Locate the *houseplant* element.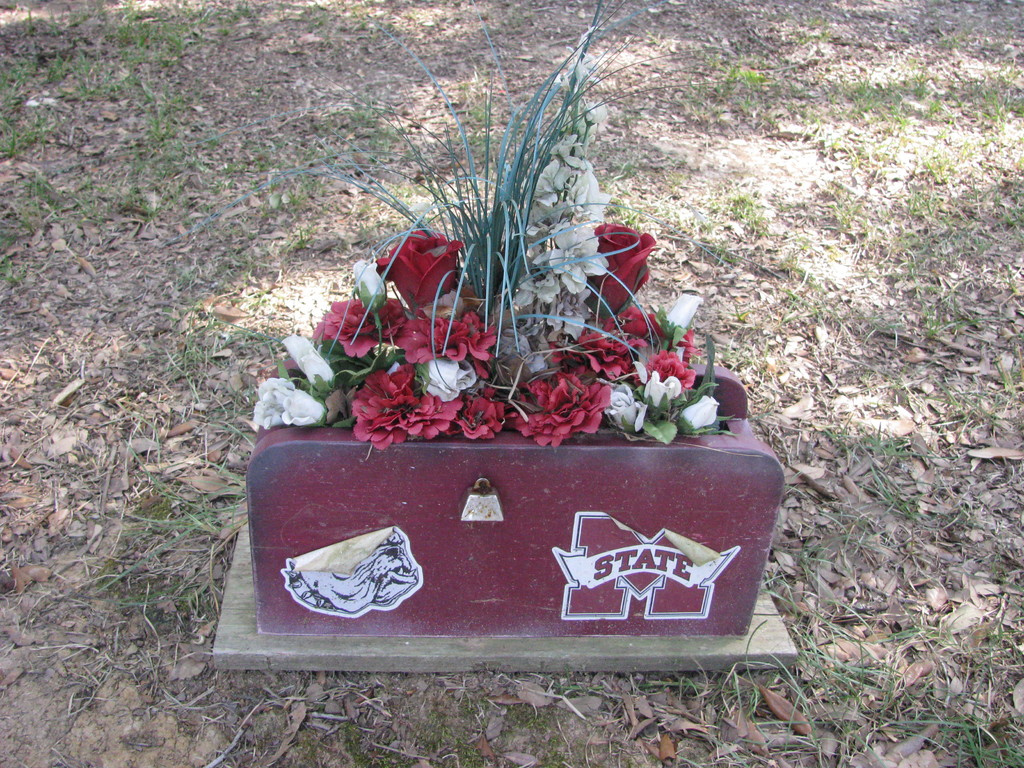
Element bbox: (232,0,788,672).
